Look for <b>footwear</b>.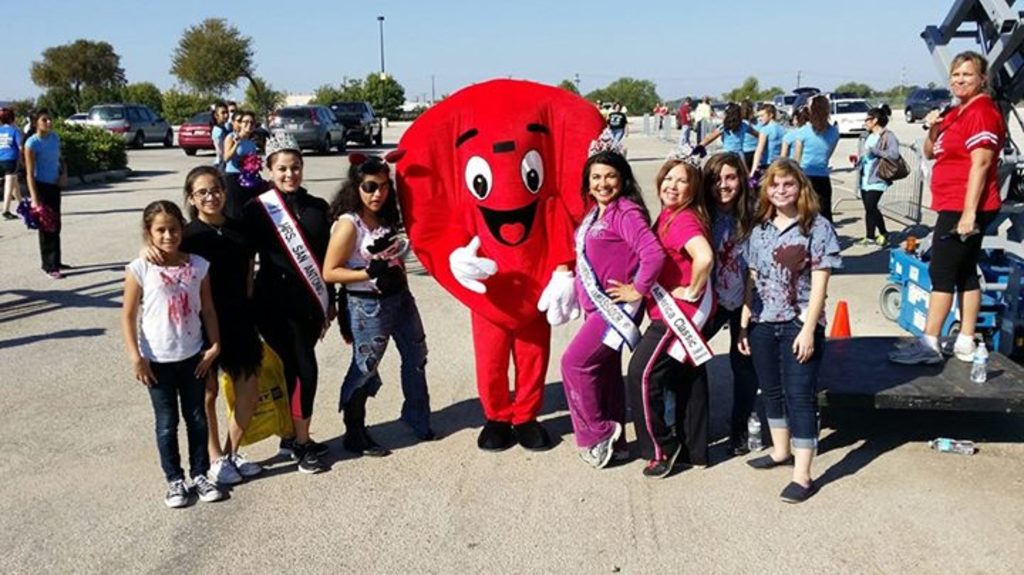
Found: 778/475/814/502.
